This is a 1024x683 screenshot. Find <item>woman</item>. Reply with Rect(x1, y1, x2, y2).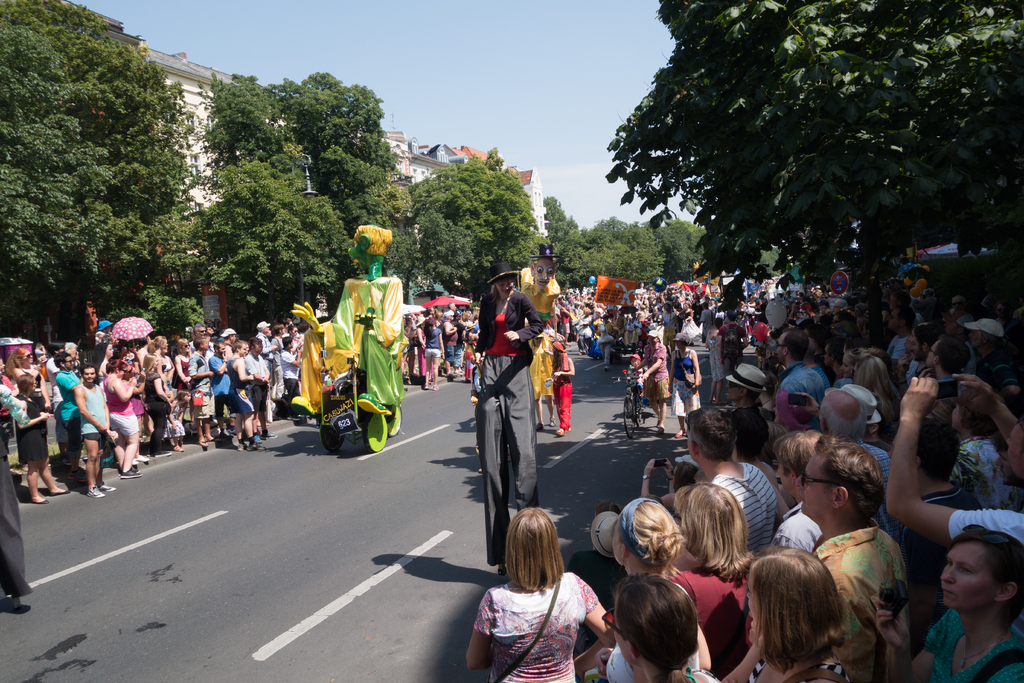
Rect(701, 316, 725, 402).
